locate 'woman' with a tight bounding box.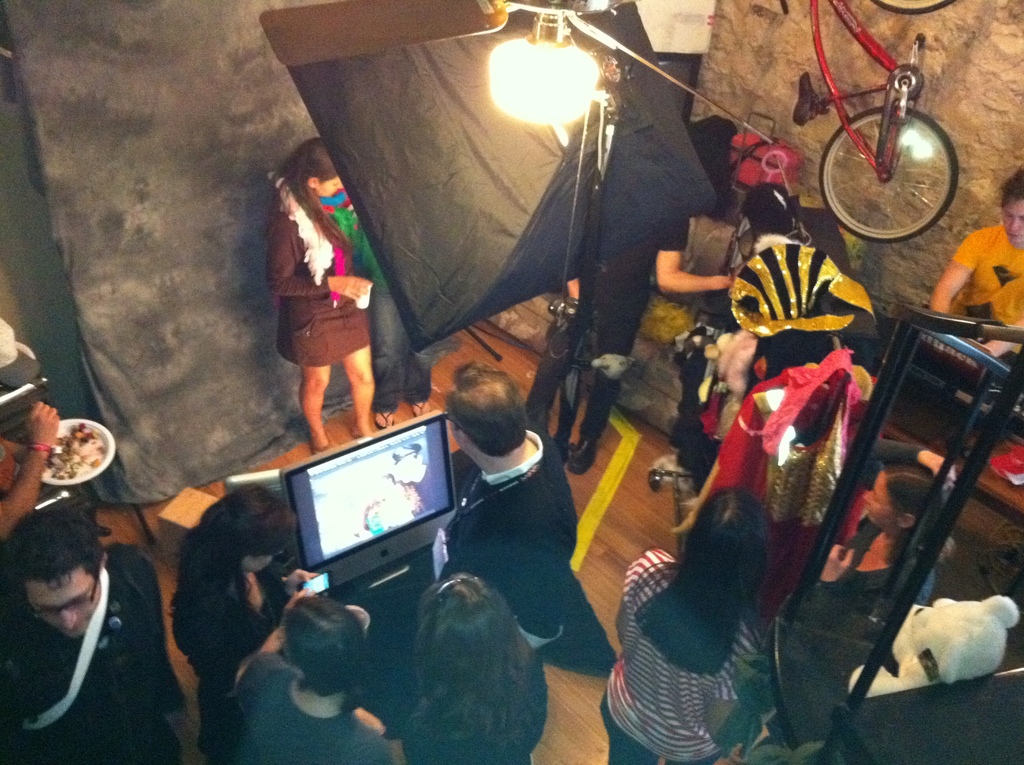
[590,482,766,761].
